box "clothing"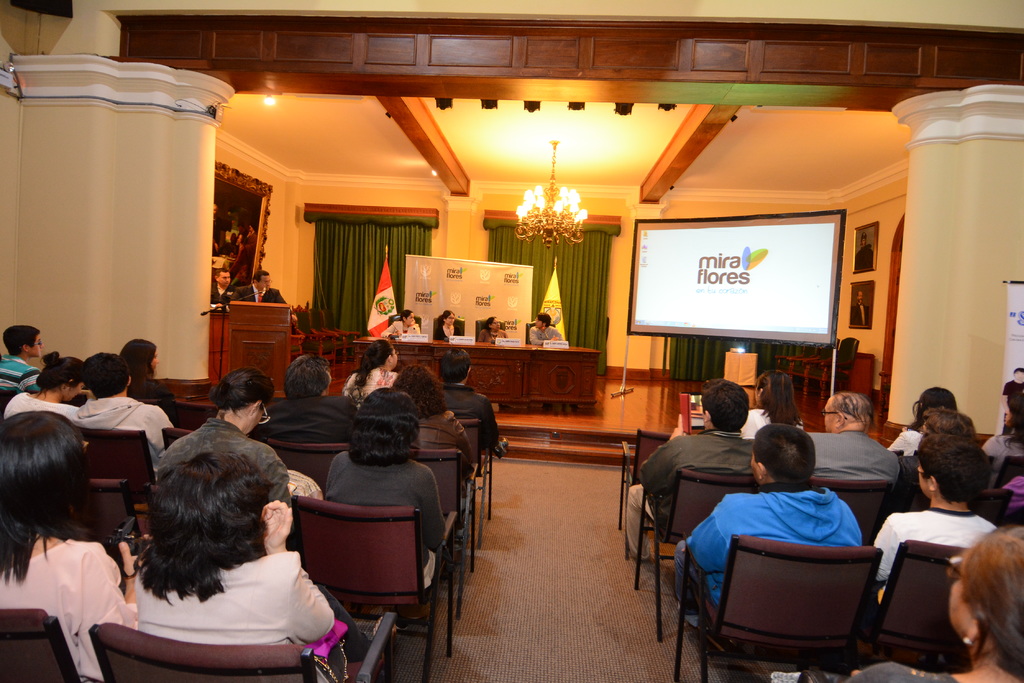
[841, 659, 959, 682]
